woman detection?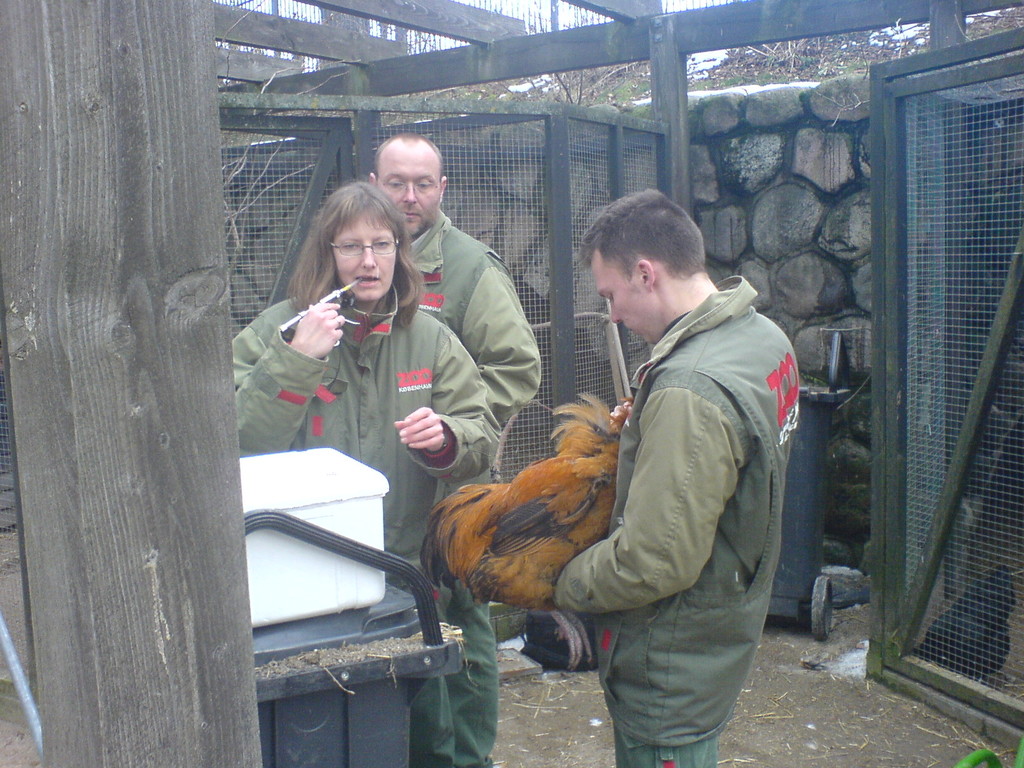
(229,179,492,767)
